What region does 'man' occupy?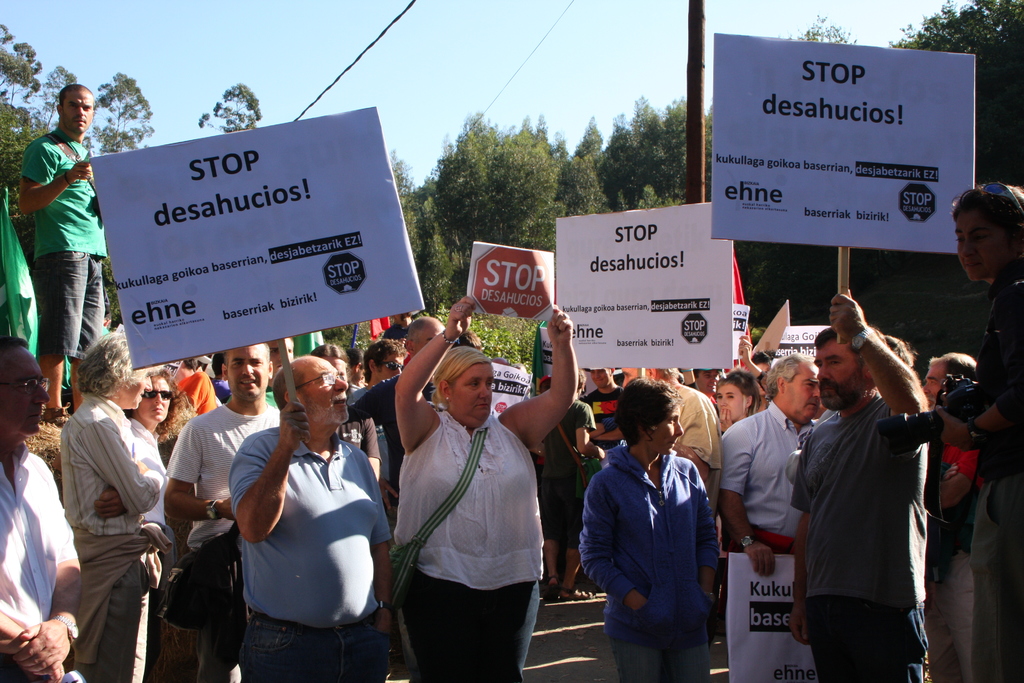
locate(620, 365, 721, 502).
